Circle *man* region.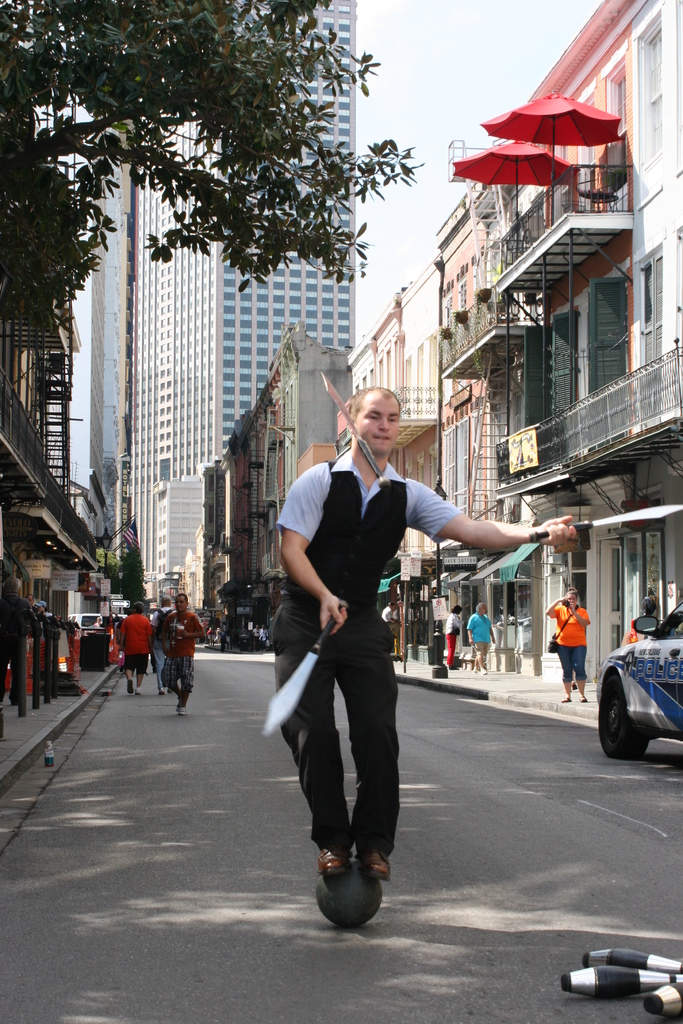
Region: <box>0,577,40,712</box>.
